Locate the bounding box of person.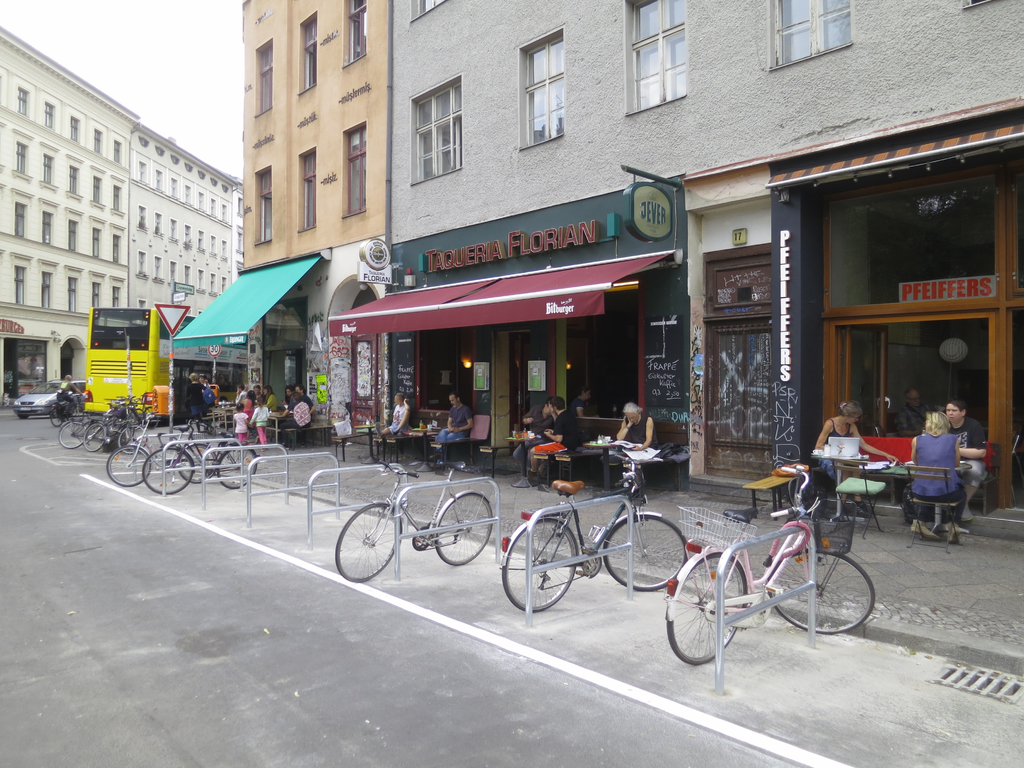
Bounding box: 569 384 603 417.
